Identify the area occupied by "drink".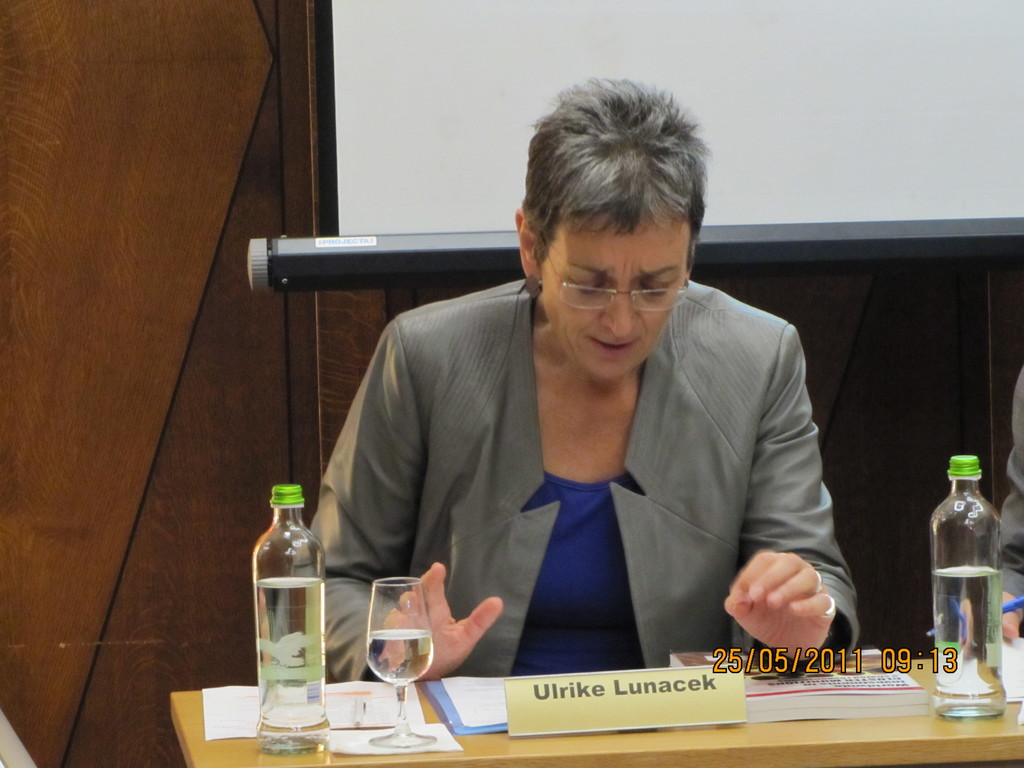
Area: bbox=[364, 627, 428, 684].
